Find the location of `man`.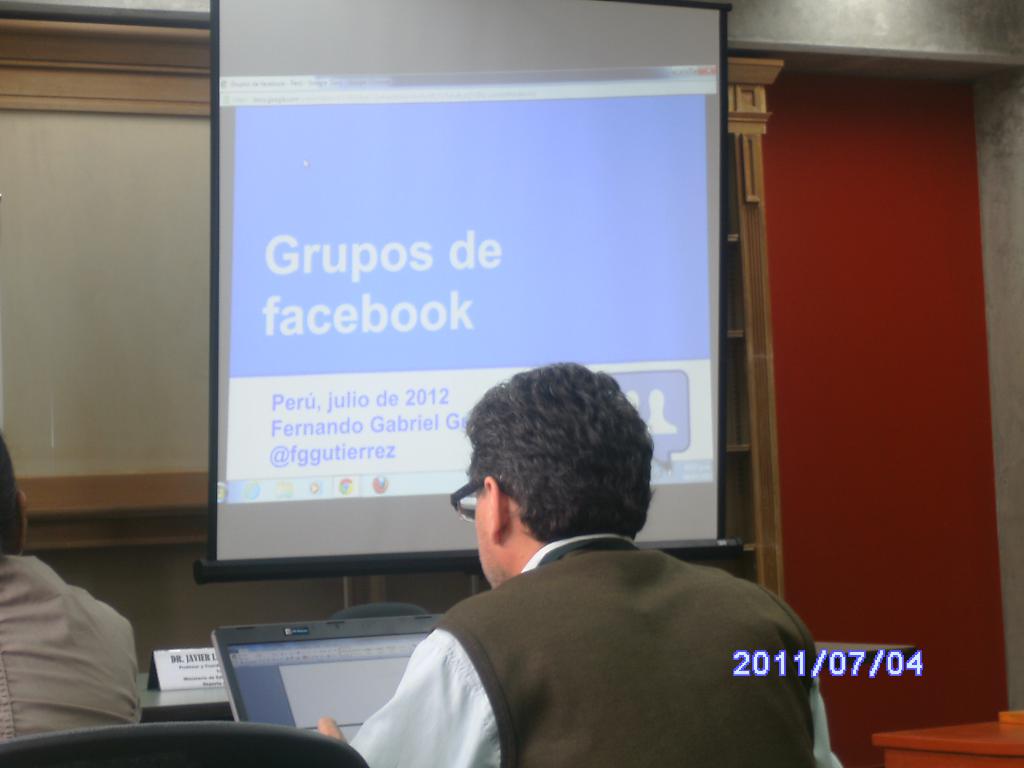
Location: {"x1": 308, "y1": 360, "x2": 846, "y2": 767}.
